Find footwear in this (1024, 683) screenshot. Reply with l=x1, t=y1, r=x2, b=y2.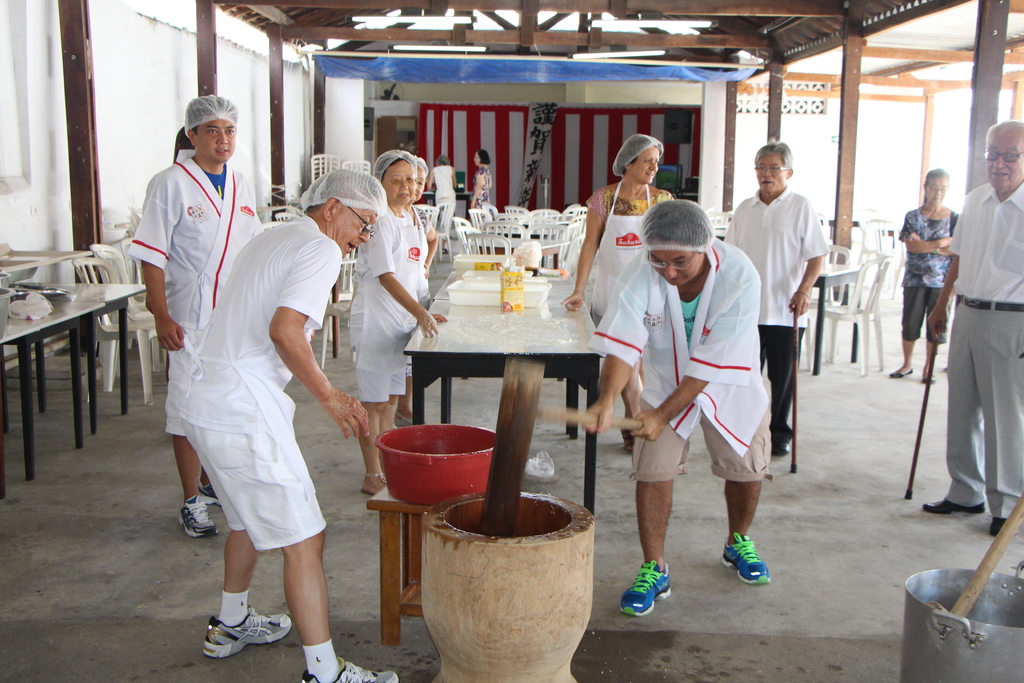
l=991, t=519, r=1008, b=539.
